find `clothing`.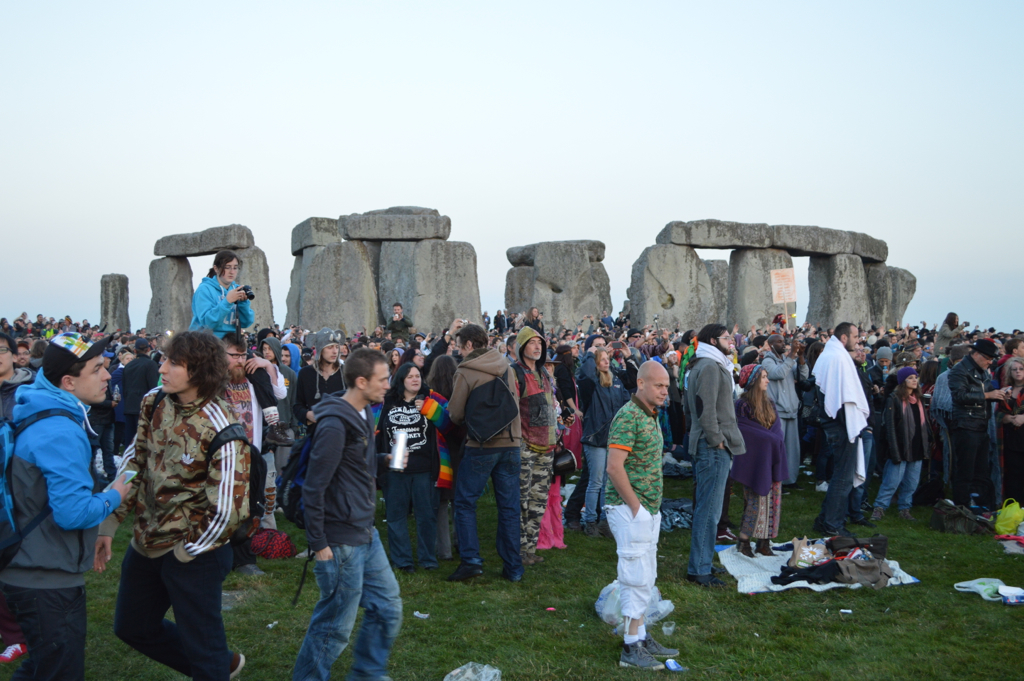
(x1=119, y1=354, x2=161, y2=446).
